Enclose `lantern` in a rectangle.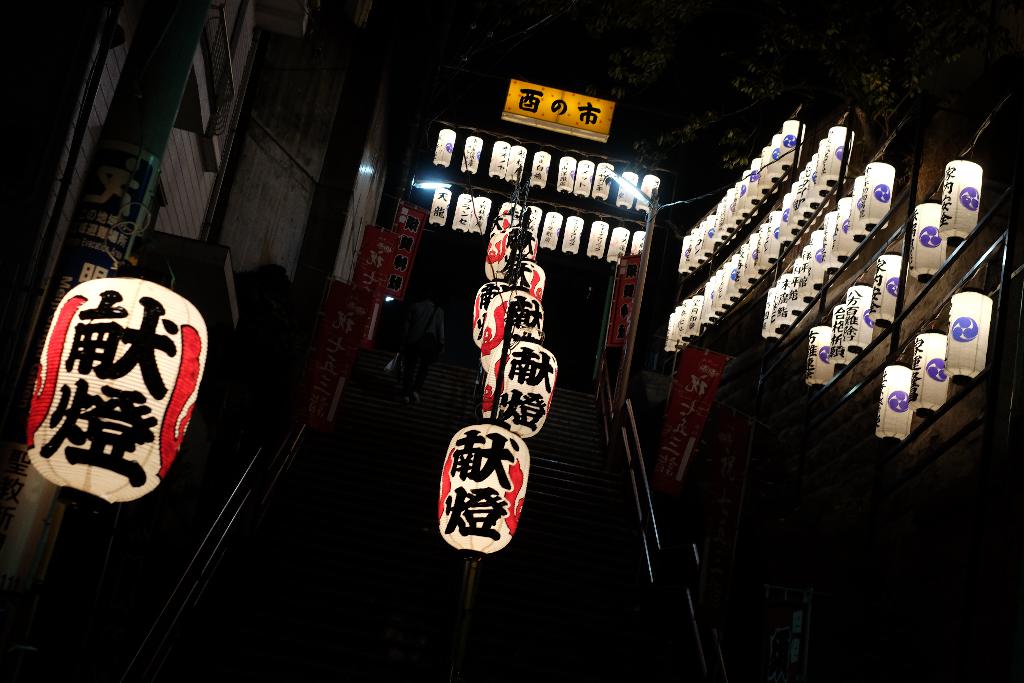
crop(540, 210, 561, 247).
